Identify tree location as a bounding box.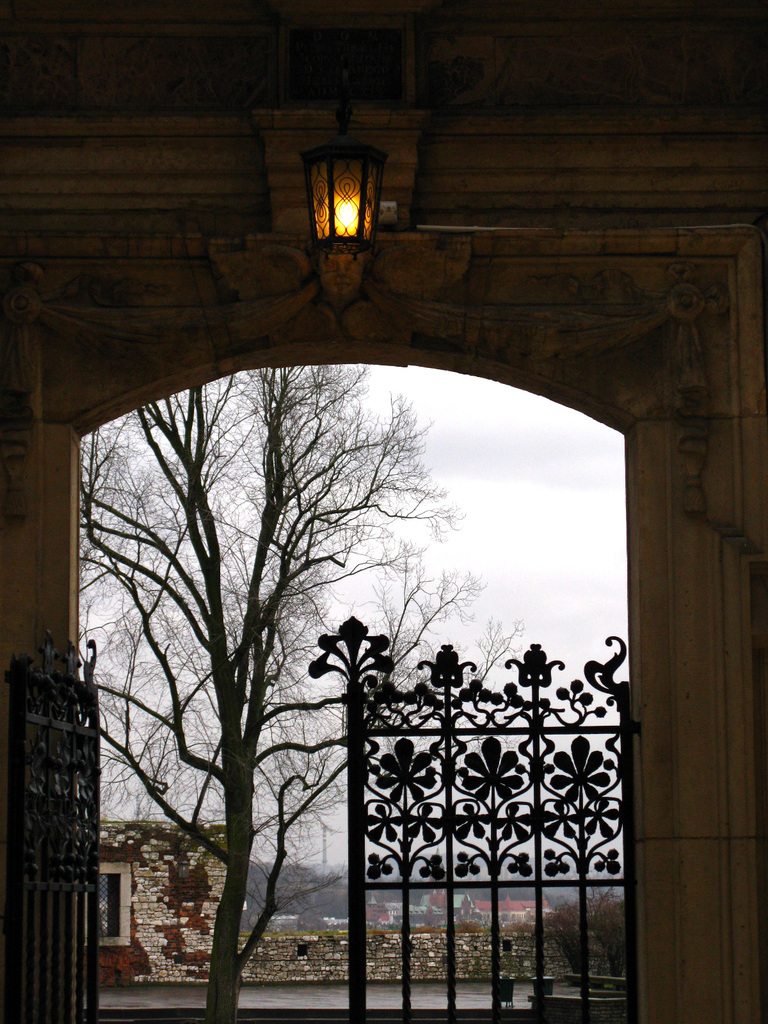
72:364:531:1023.
